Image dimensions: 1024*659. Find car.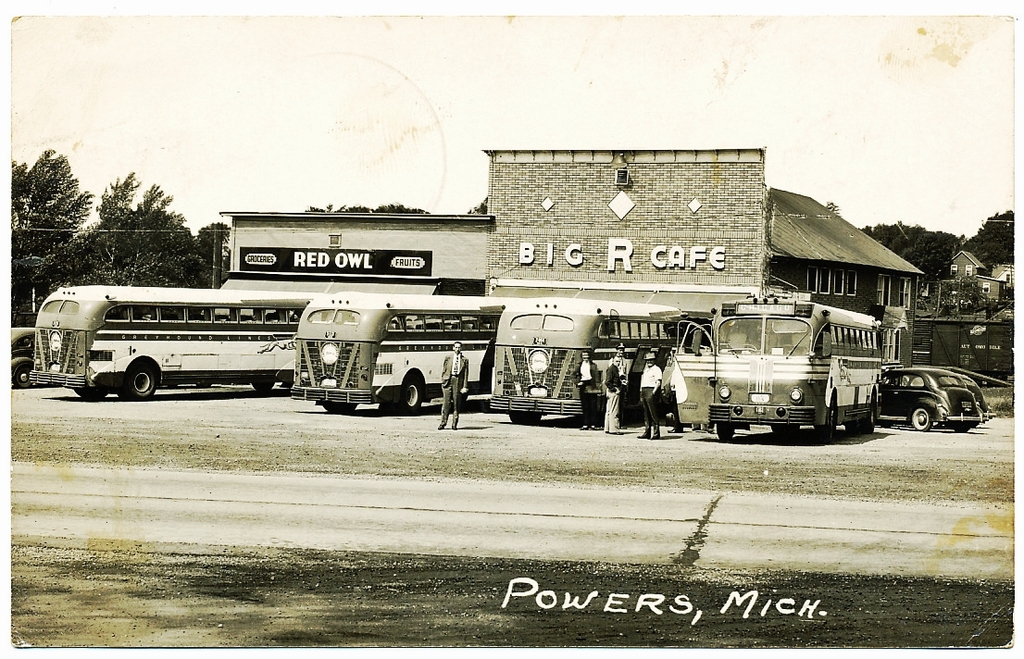
BBox(879, 367, 982, 430).
